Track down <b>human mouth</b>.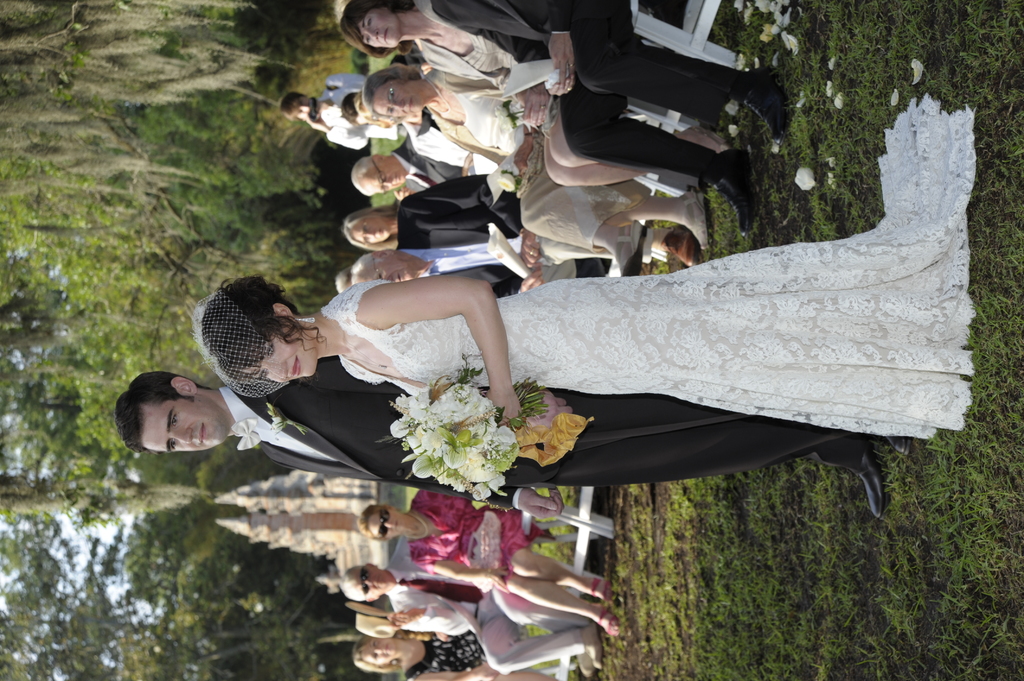
Tracked to (392,173,399,182).
